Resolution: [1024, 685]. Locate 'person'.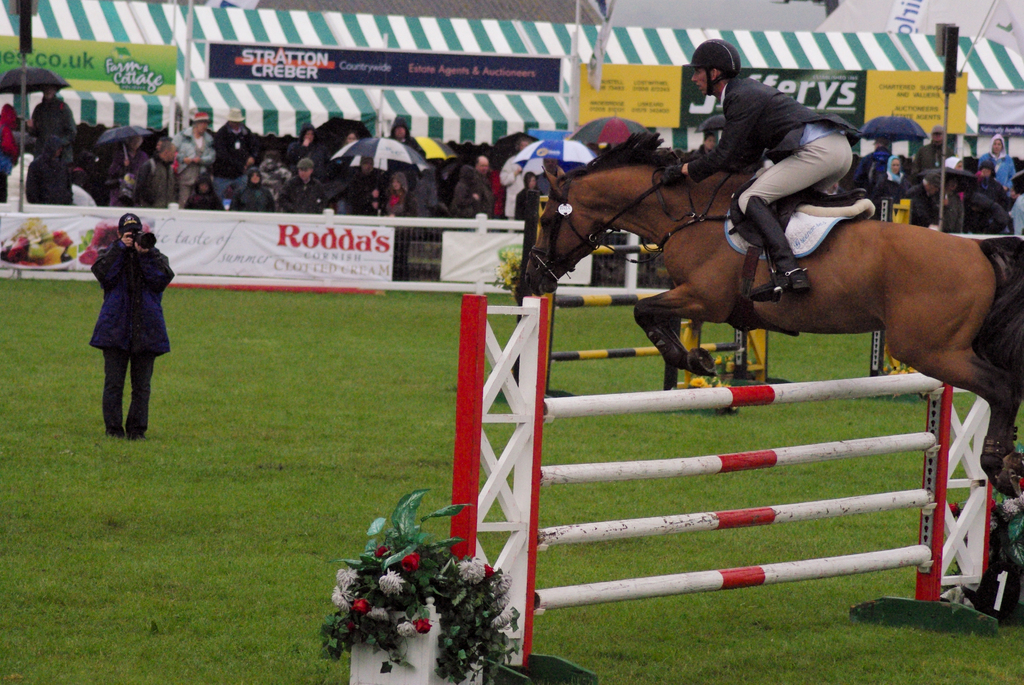
{"left": 253, "top": 150, "right": 290, "bottom": 199}.
